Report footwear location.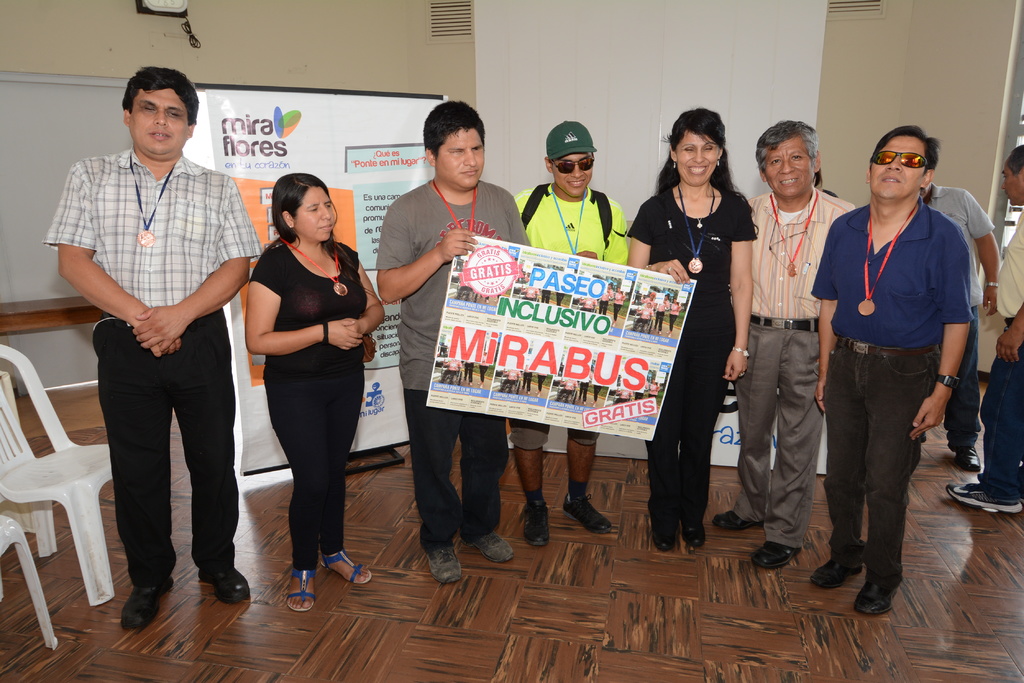
Report: [left=945, top=480, right=1023, bottom=514].
